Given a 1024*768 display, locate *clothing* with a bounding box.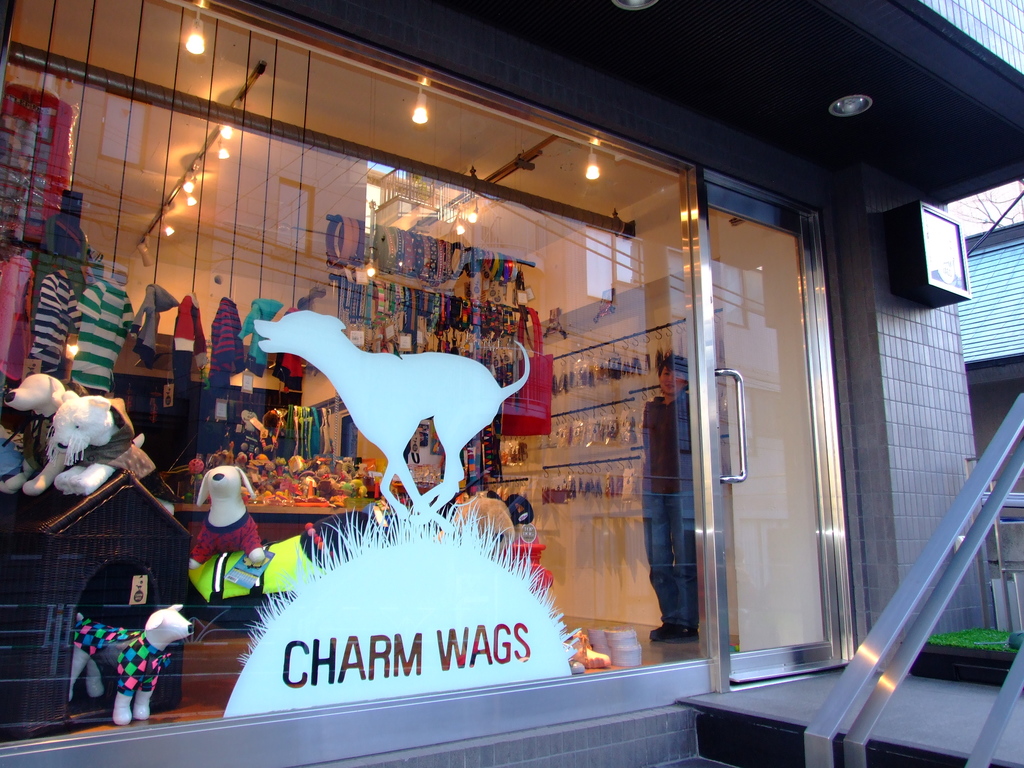
Located: detection(68, 279, 134, 390).
